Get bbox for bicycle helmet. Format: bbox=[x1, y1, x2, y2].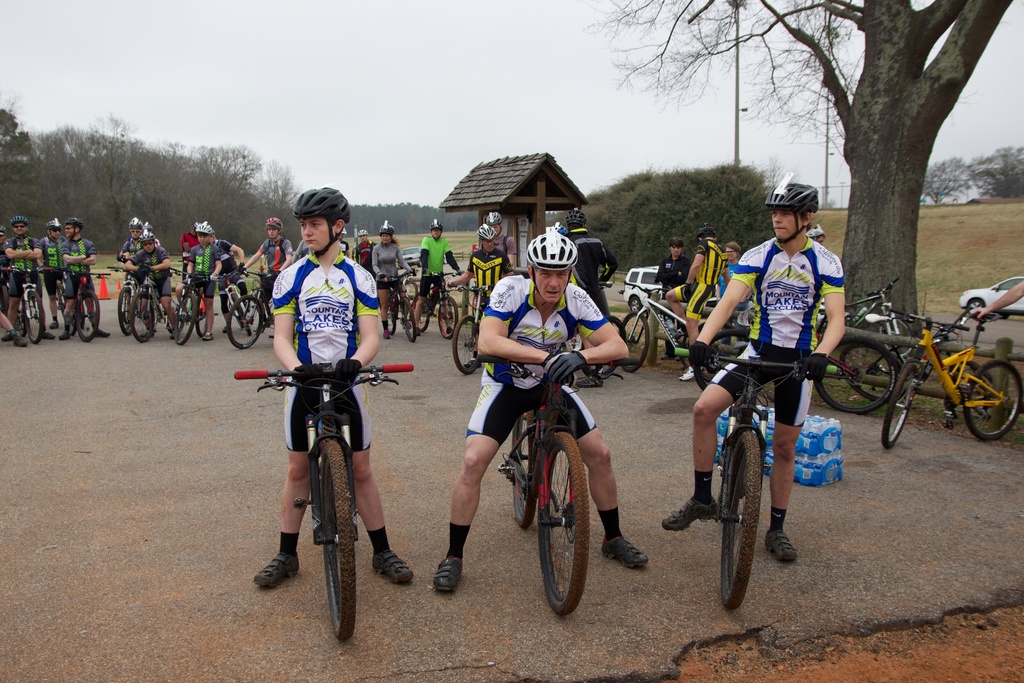
bbox=[477, 226, 493, 236].
